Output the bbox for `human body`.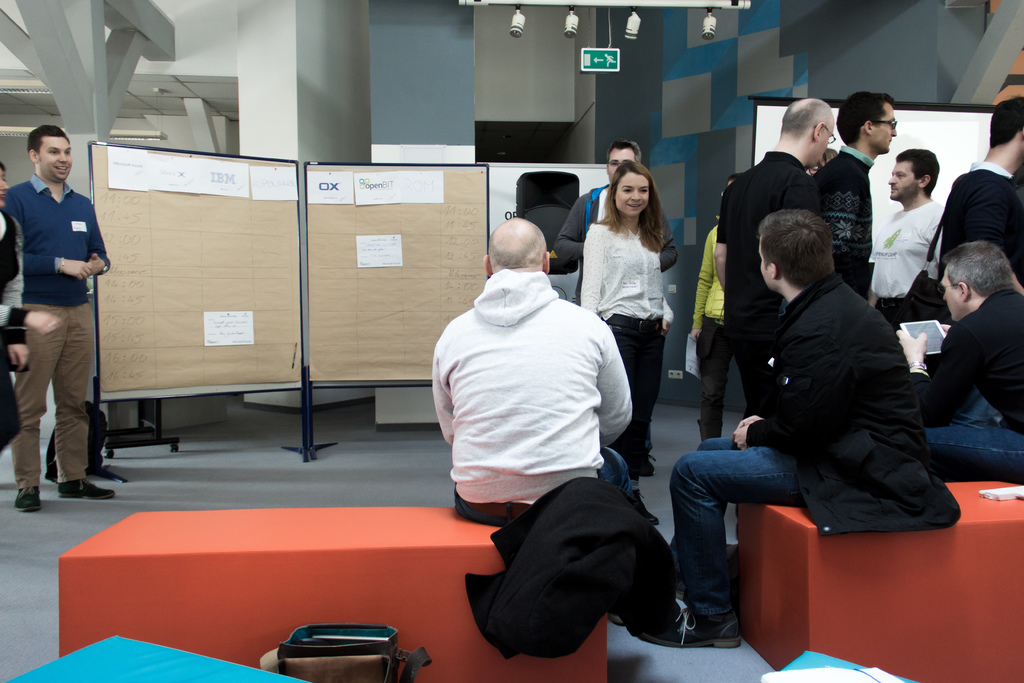
bbox=[673, 183, 749, 452].
